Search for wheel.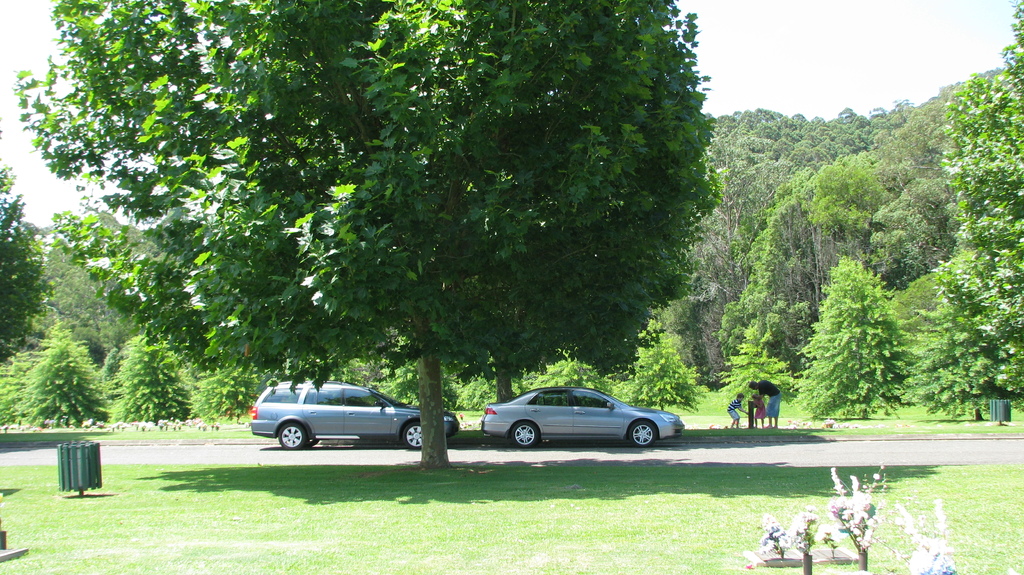
Found at pyautogui.locateOnScreen(515, 418, 543, 446).
